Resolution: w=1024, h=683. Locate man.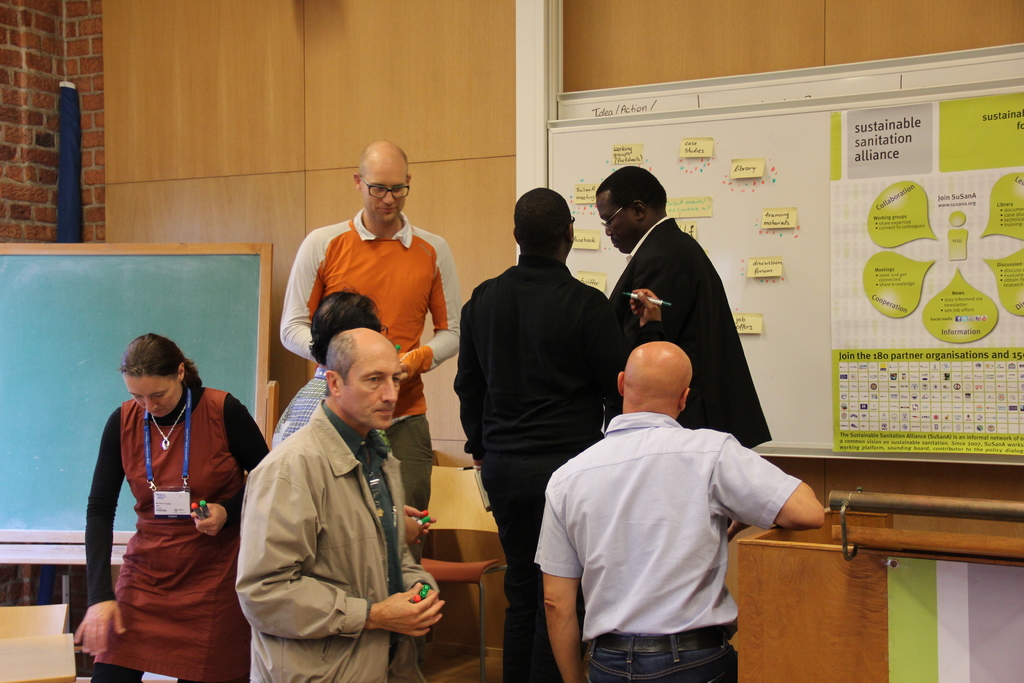
<region>278, 144, 465, 541</region>.
